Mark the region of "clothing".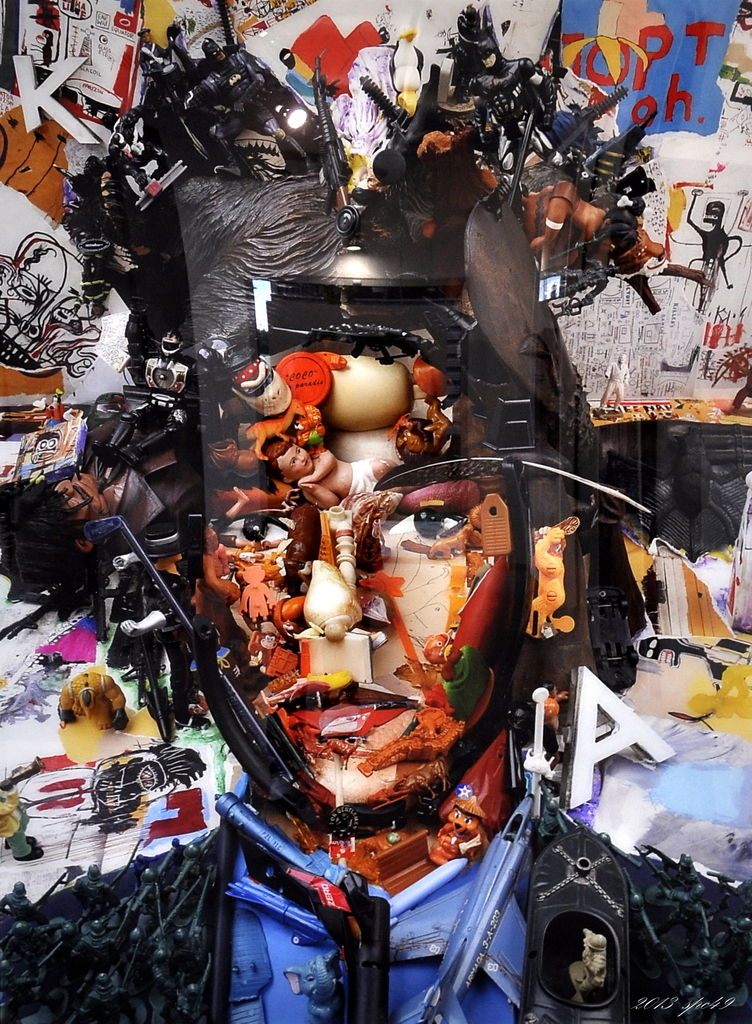
Region: (left=136, top=35, right=162, bottom=84).
